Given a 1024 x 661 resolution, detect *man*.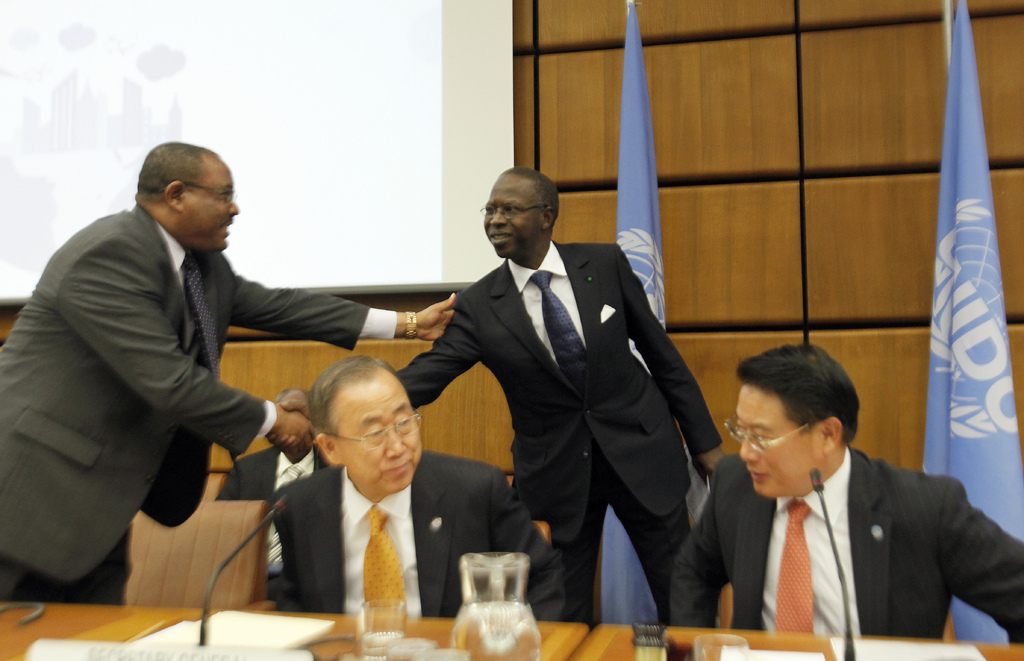
bbox=(670, 357, 1004, 643).
